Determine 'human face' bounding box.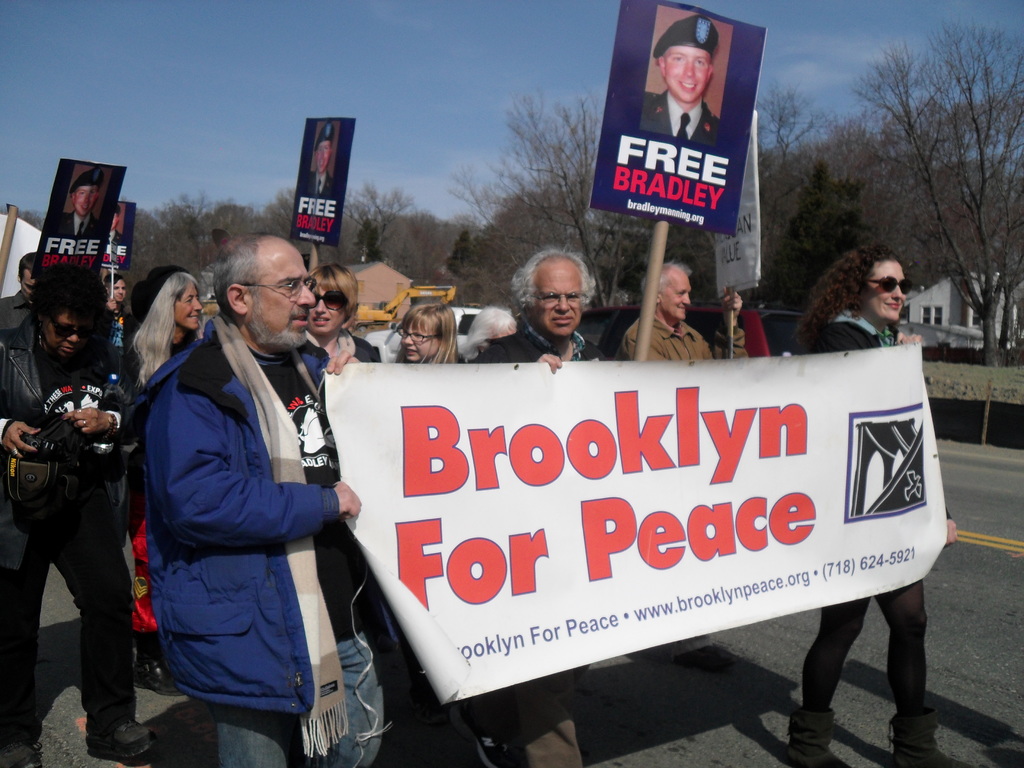
Determined: bbox=[106, 278, 131, 305].
